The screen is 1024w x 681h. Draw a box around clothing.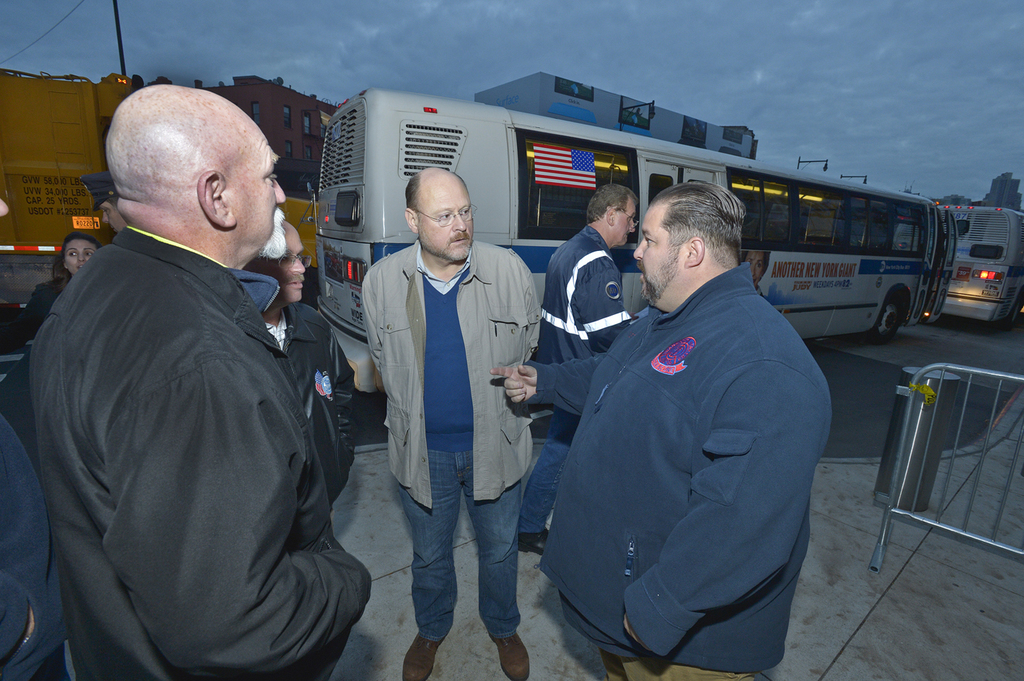
<bbox>550, 223, 844, 661</bbox>.
